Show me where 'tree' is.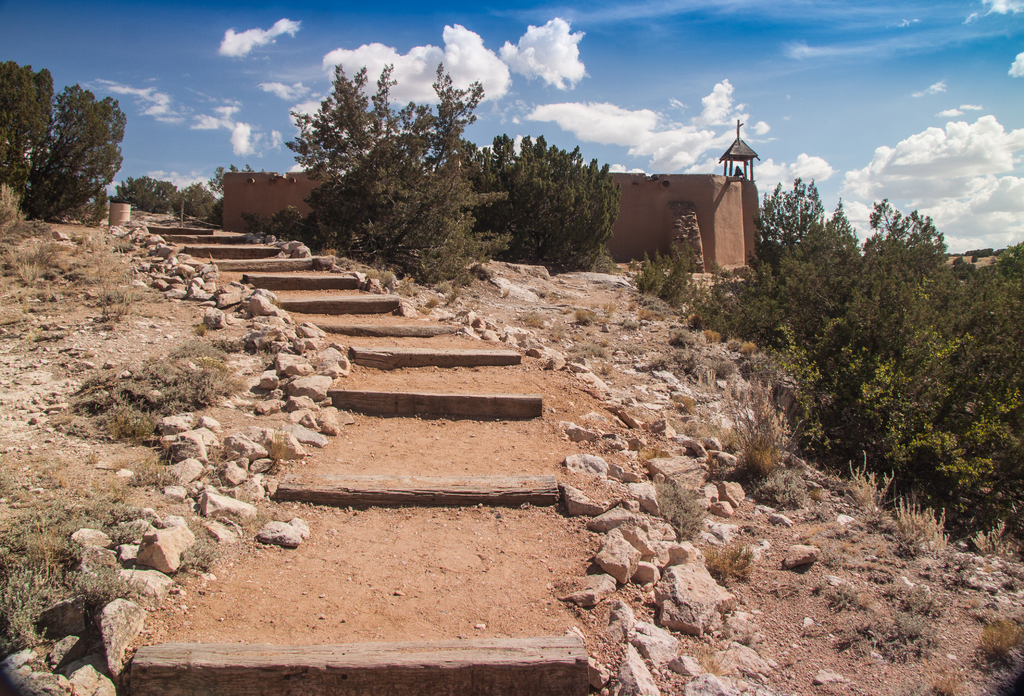
'tree' is at [left=123, top=174, right=184, bottom=208].
